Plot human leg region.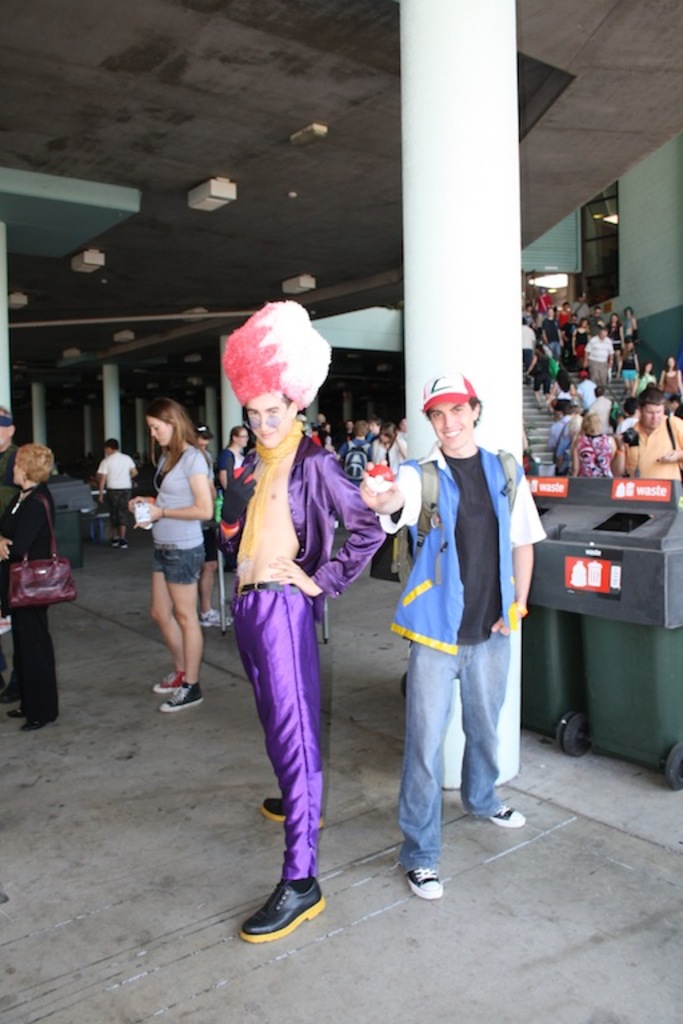
Plotted at <region>458, 617, 536, 832</region>.
